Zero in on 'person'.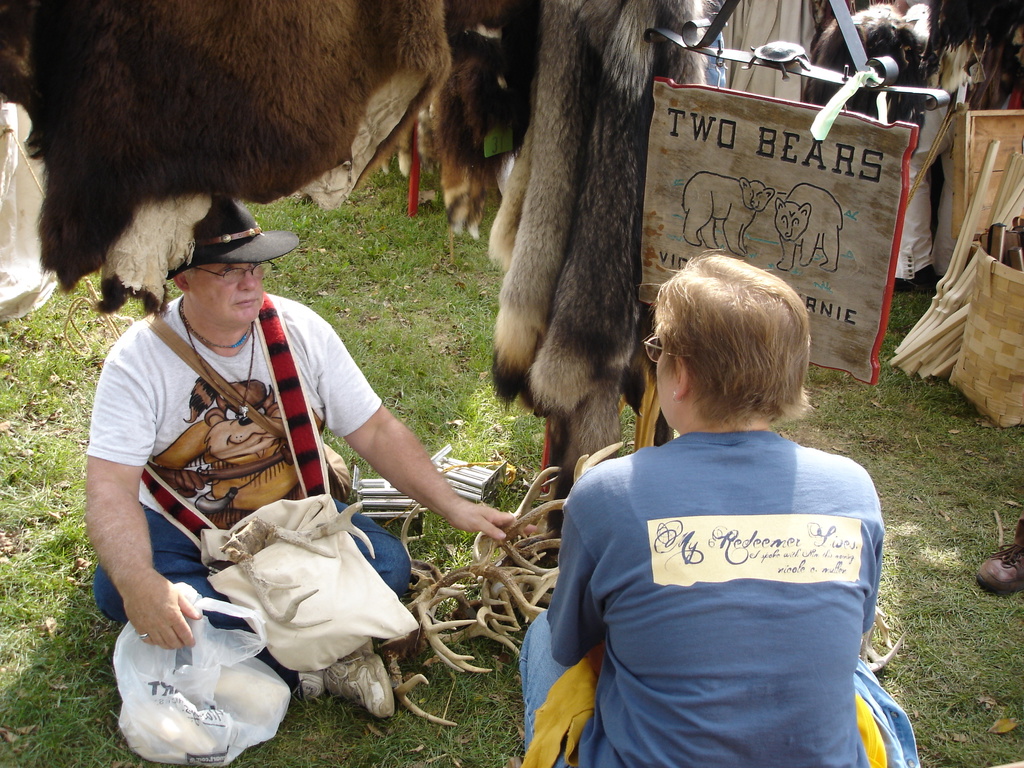
Zeroed in: locate(80, 196, 527, 716).
